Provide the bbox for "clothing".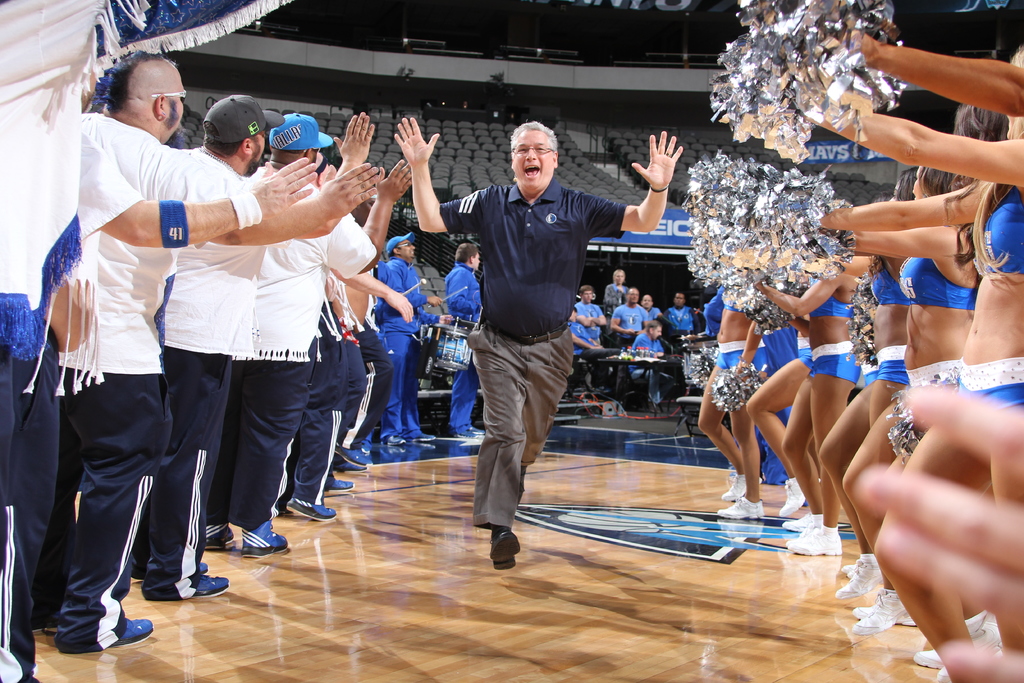
x1=122 y1=145 x2=294 y2=604.
